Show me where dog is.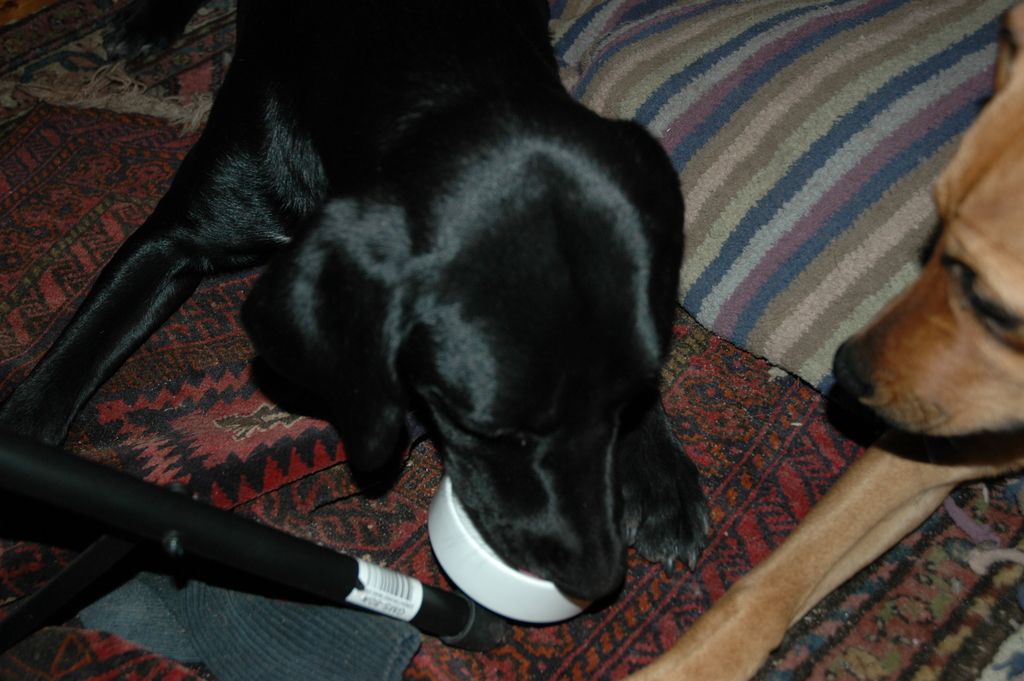
dog is at {"left": 168, "top": 4, "right": 694, "bottom": 637}.
